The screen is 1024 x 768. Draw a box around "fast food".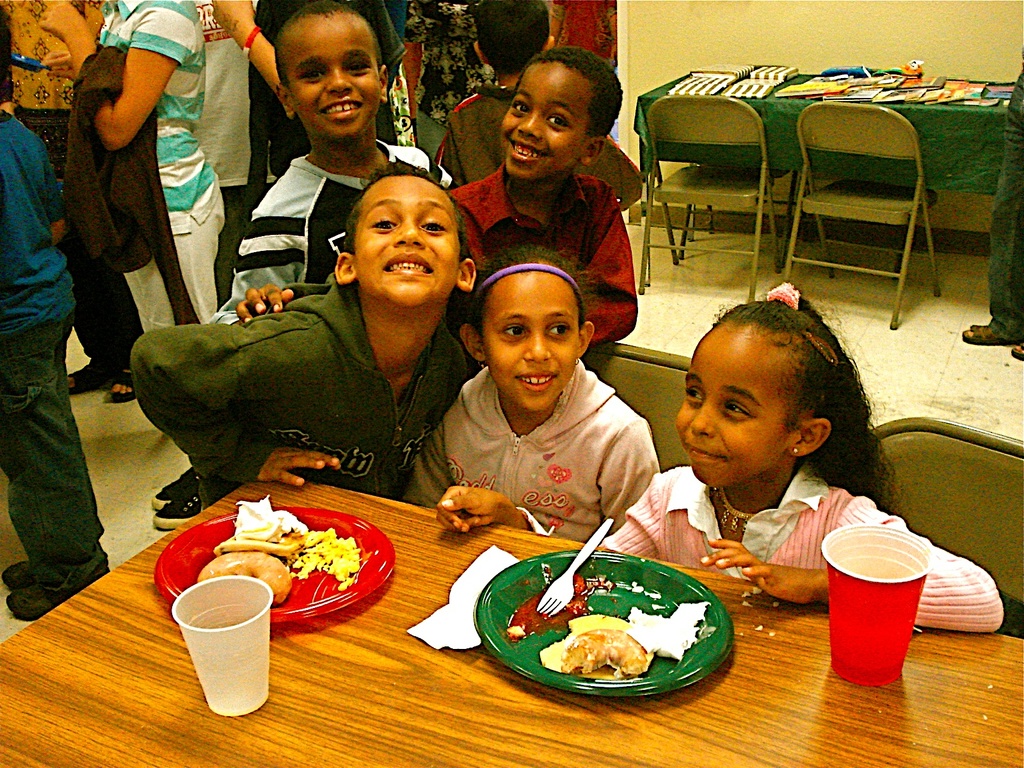
[left=538, top=595, right=705, bottom=680].
